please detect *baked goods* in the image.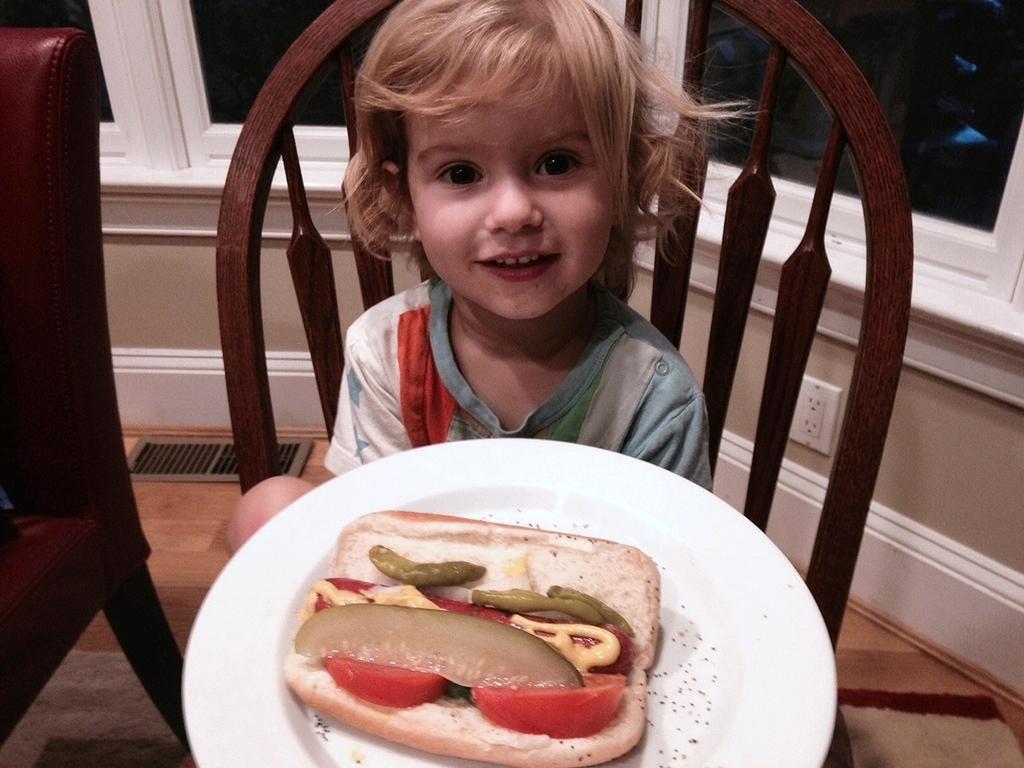
region(279, 510, 659, 767).
